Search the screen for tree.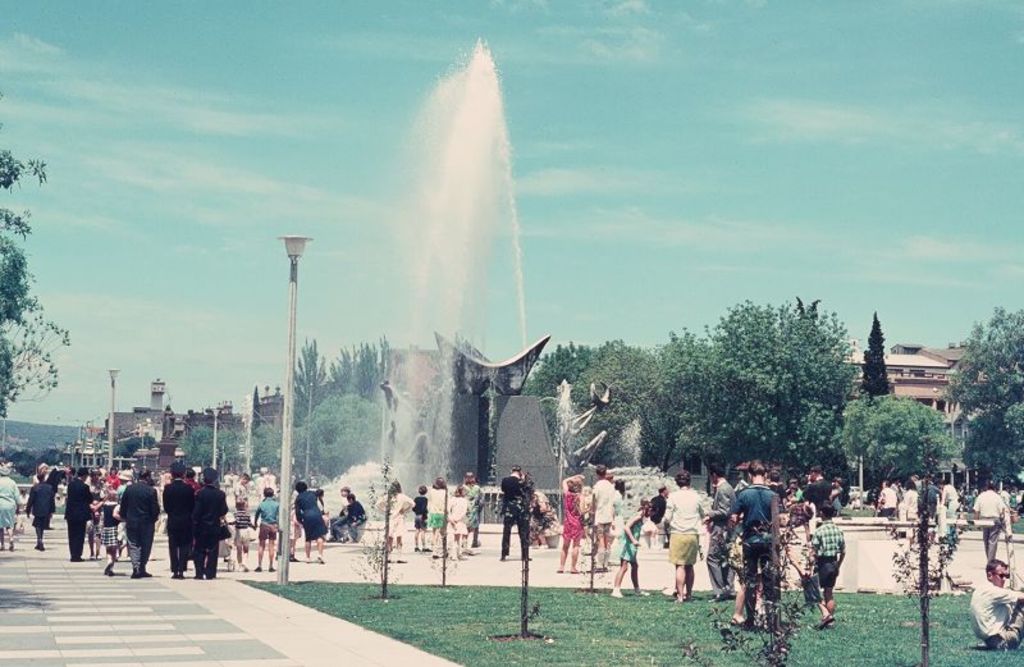
Found at locate(328, 324, 394, 385).
